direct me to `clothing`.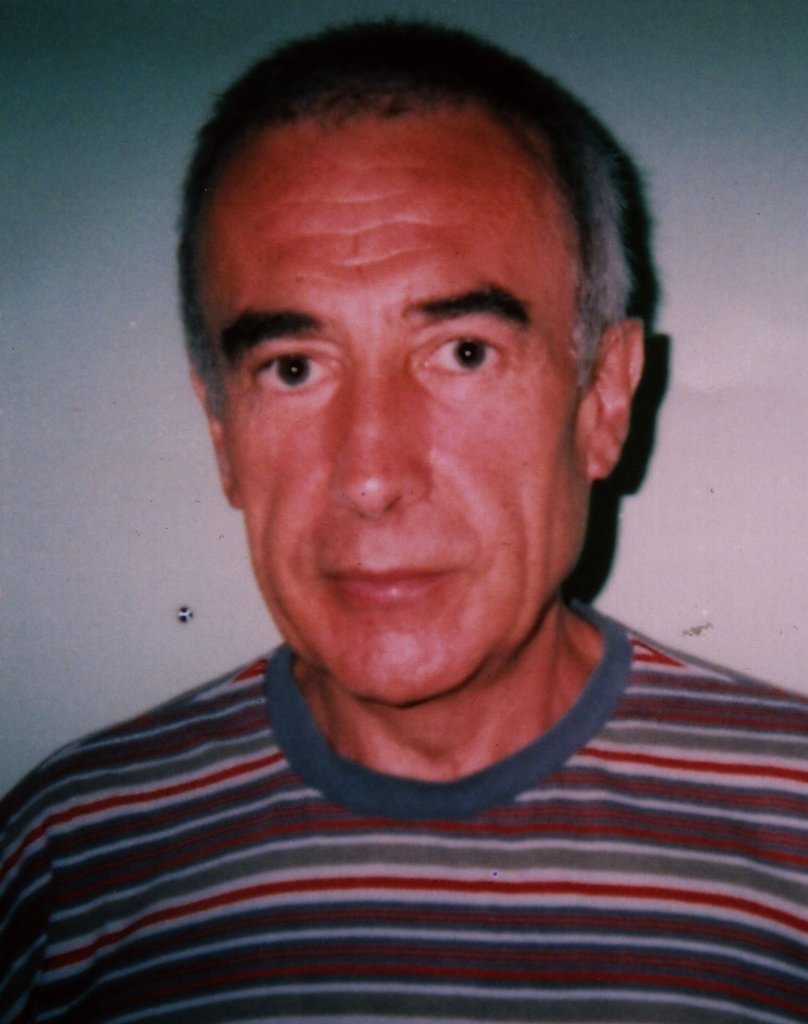
Direction: bbox=(0, 624, 807, 1001).
